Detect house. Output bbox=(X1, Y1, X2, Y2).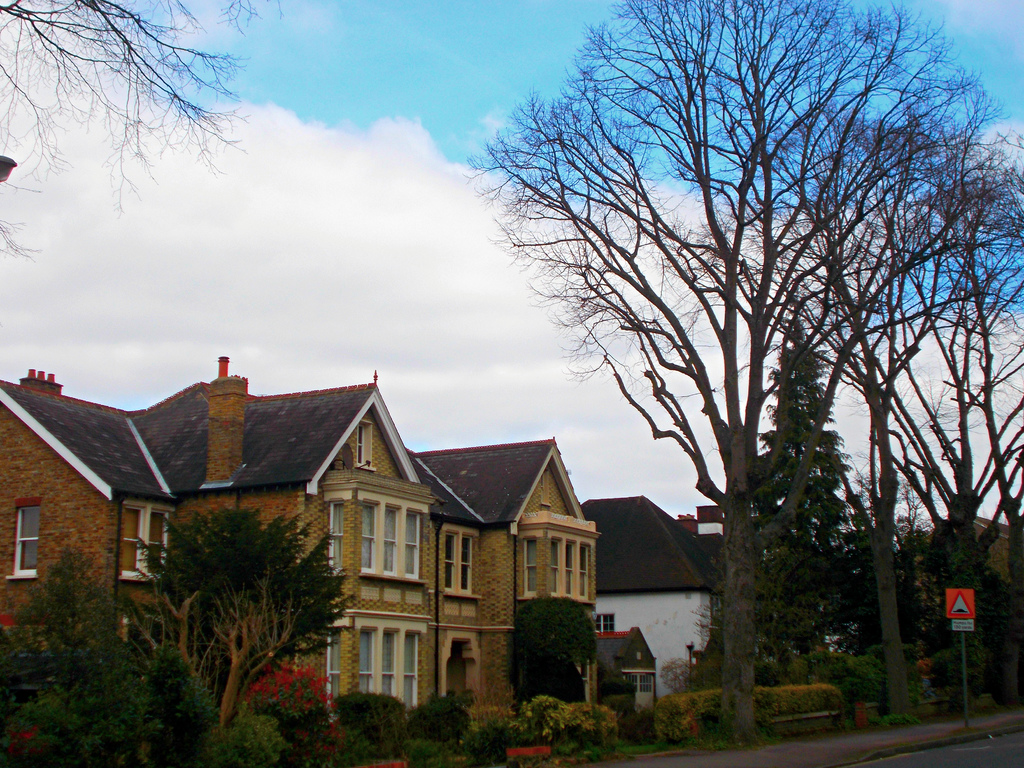
bbox=(581, 496, 873, 724).
